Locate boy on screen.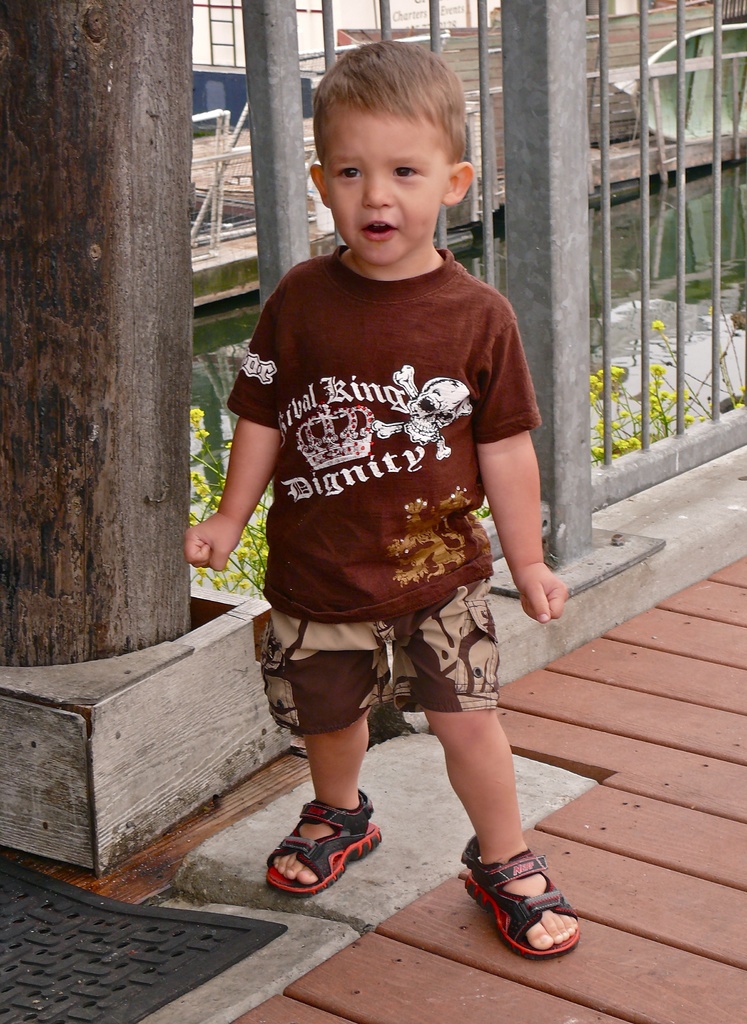
On screen at locate(180, 39, 579, 959).
